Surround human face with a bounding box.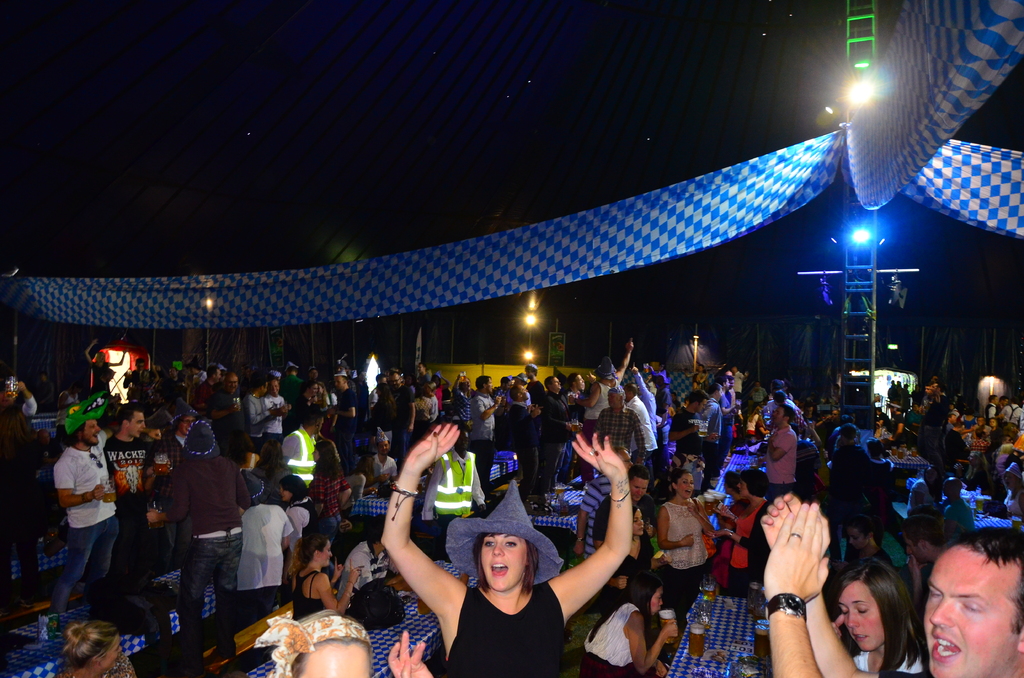
pyautogui.locateOnScreen(718, 389, 723, 401).
